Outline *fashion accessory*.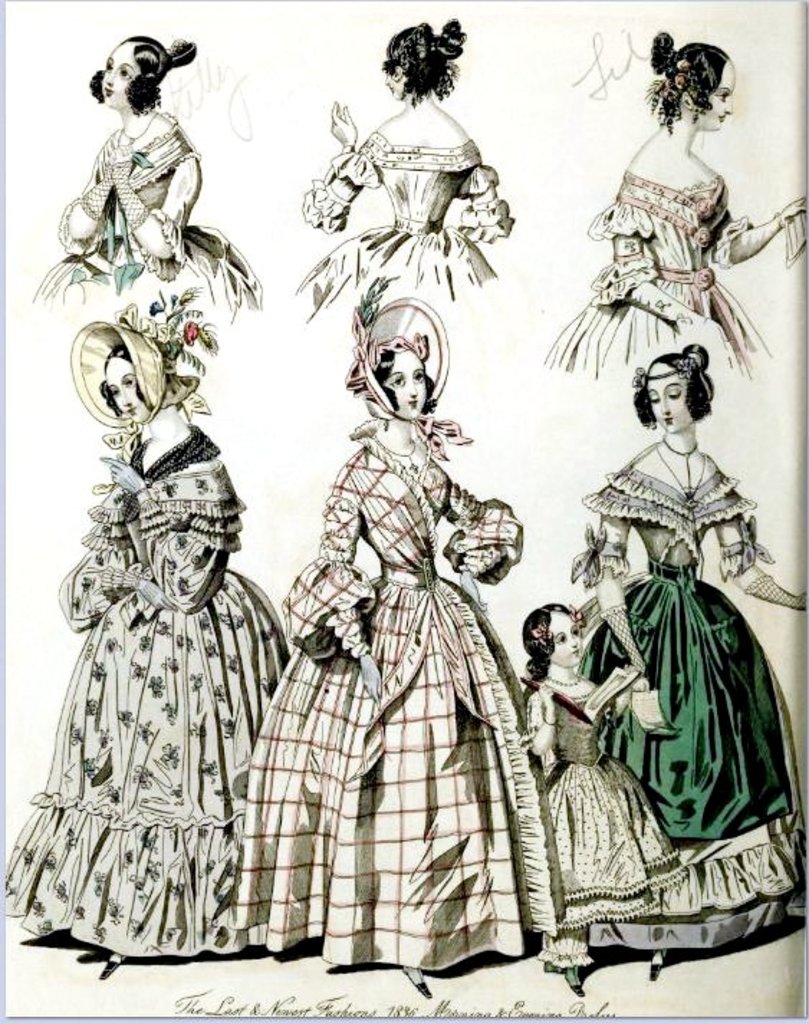
Outline: (left=570, top=603, right=586, bottom=625).
